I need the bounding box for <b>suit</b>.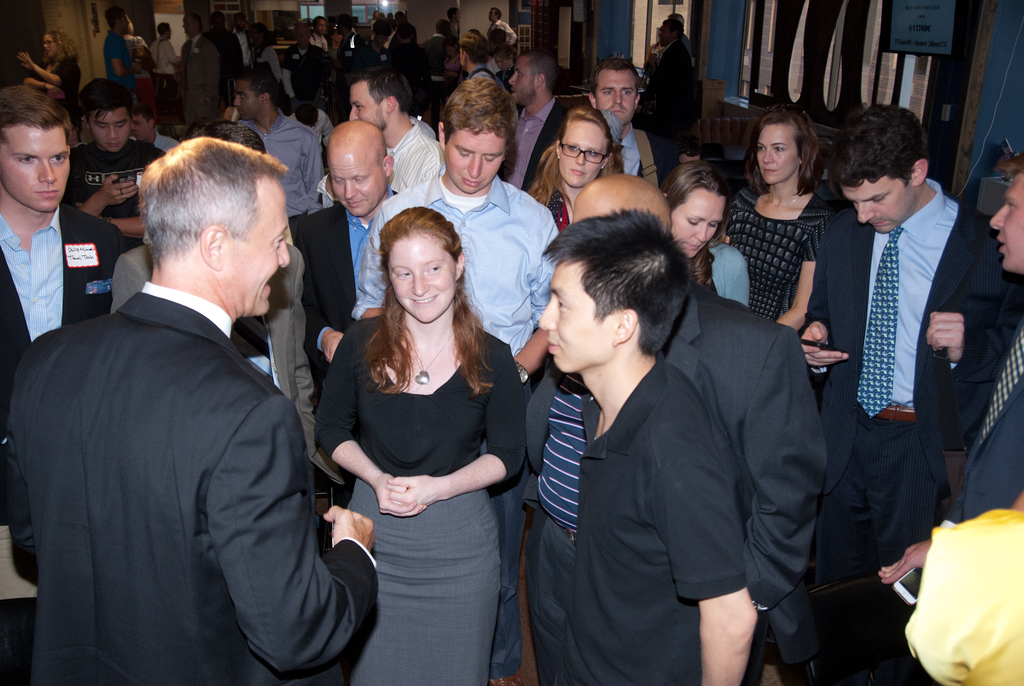
Here it is: (111, 238, 342, 485).
